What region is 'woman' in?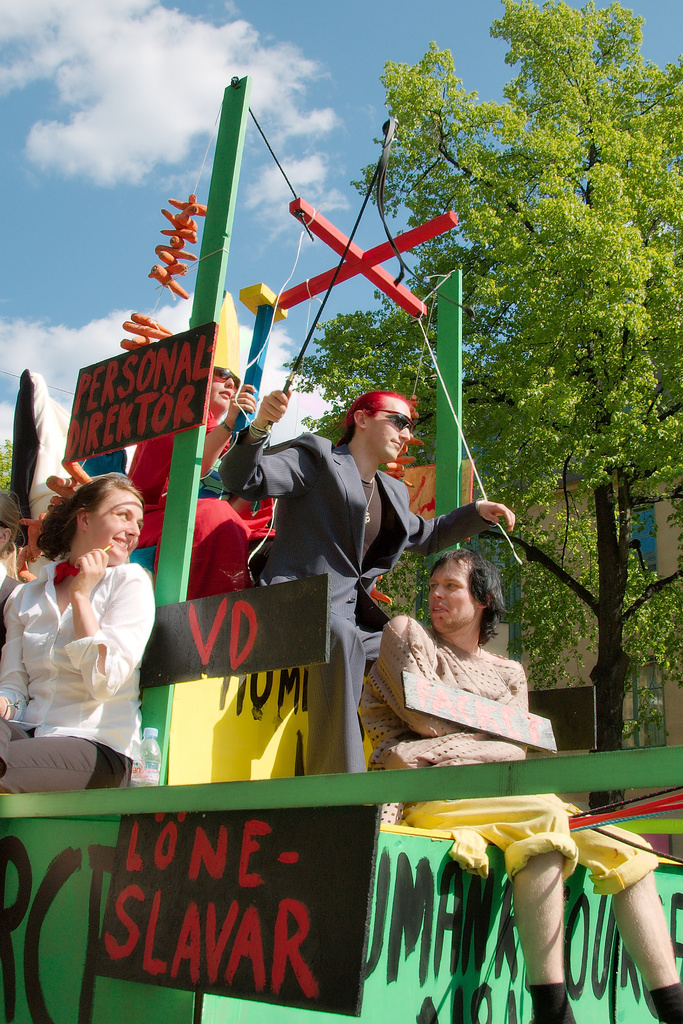
region(0, 480, 156, 796).
